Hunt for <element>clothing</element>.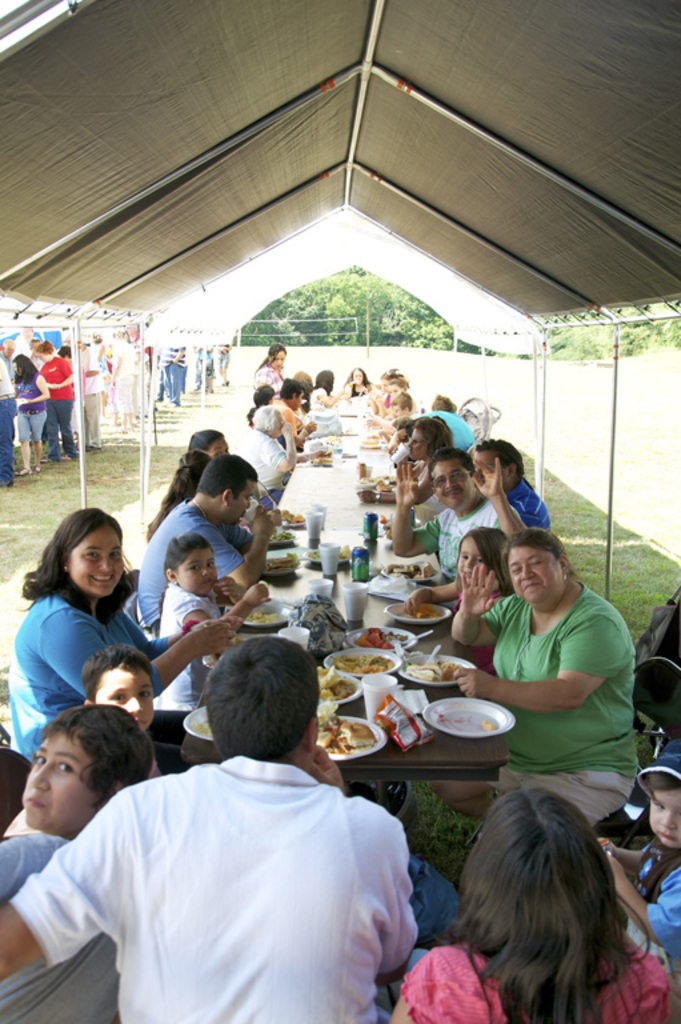
Hunted down at (11,368,60,451).
